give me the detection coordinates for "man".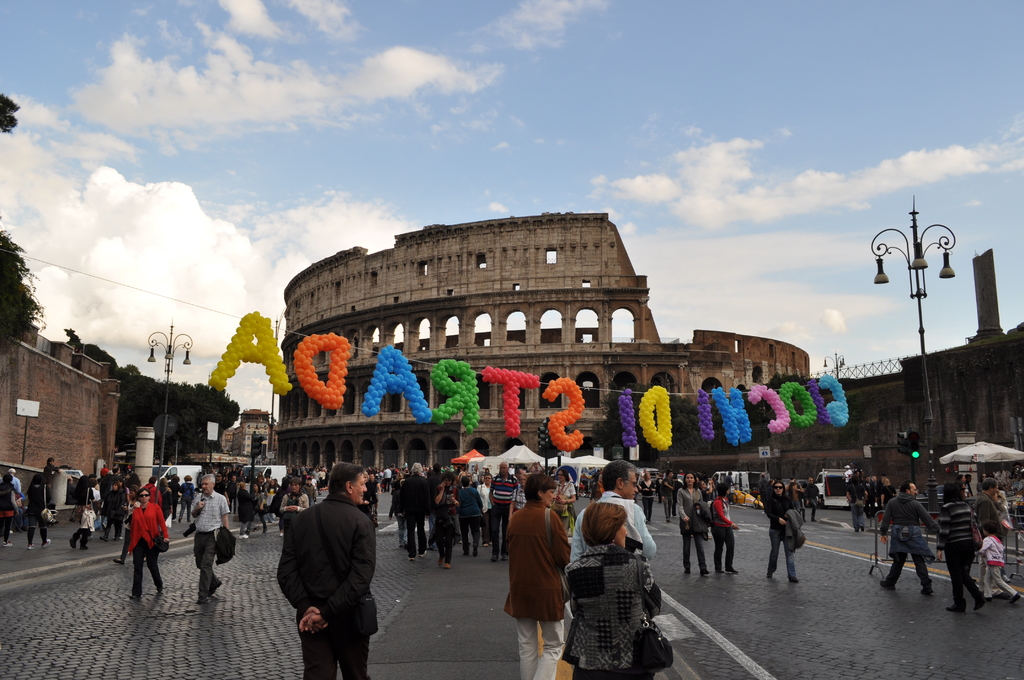
<bbox>189, 474, 229, 602</bbox>.
